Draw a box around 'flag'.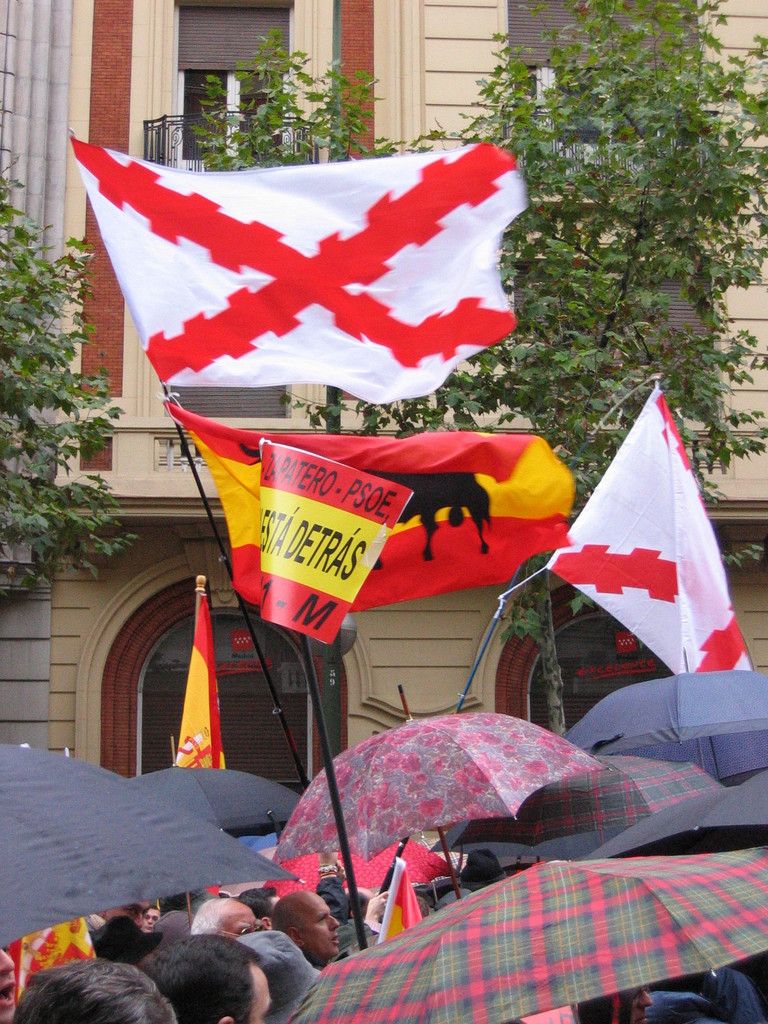
{"left": 262, "top": 813, "right": 321, "bottom": 897}.
